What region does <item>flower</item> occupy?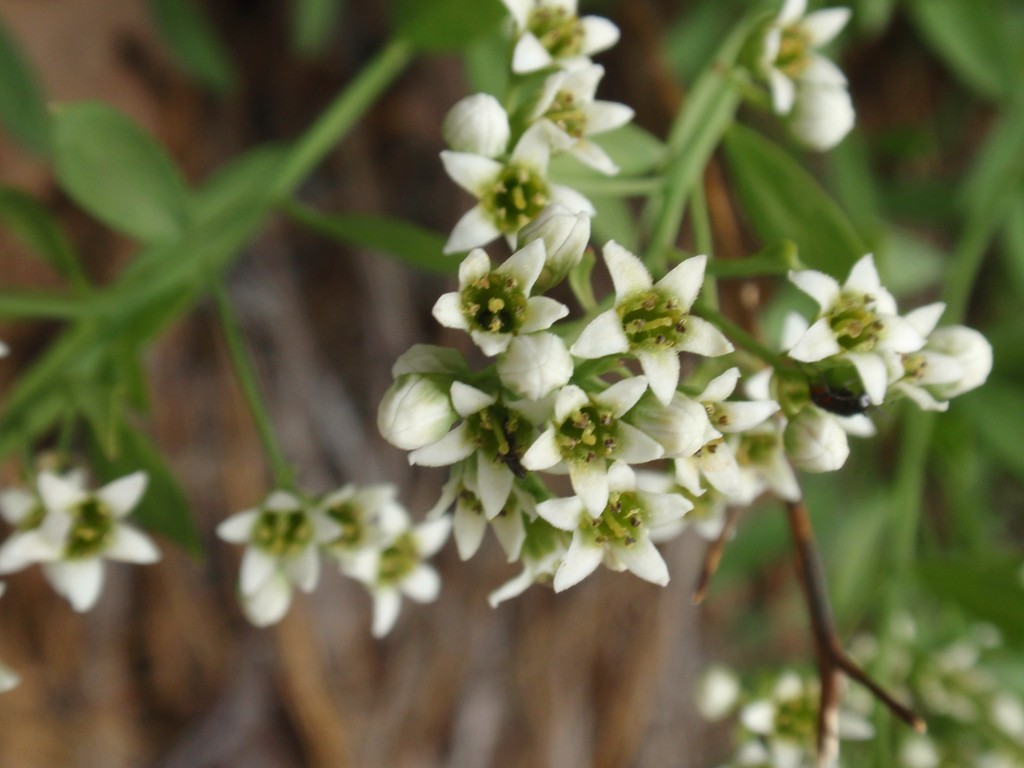
x1=887, y1=299, x2=997, y2=416.
